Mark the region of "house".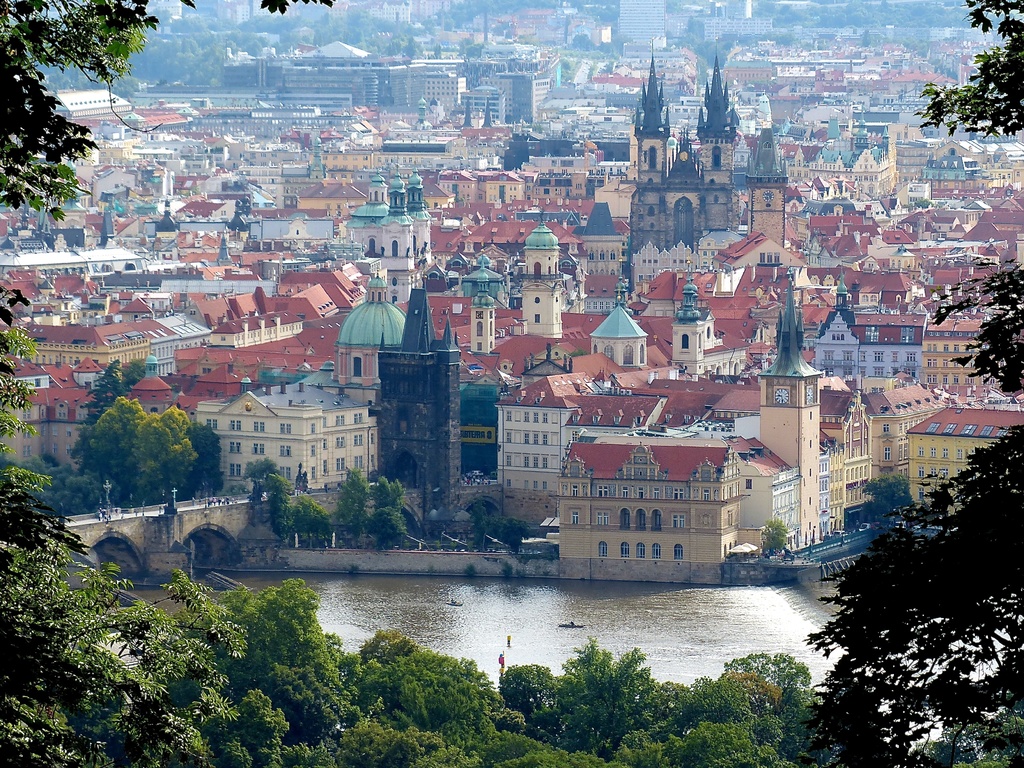
Region: 10 52 1023 554.
